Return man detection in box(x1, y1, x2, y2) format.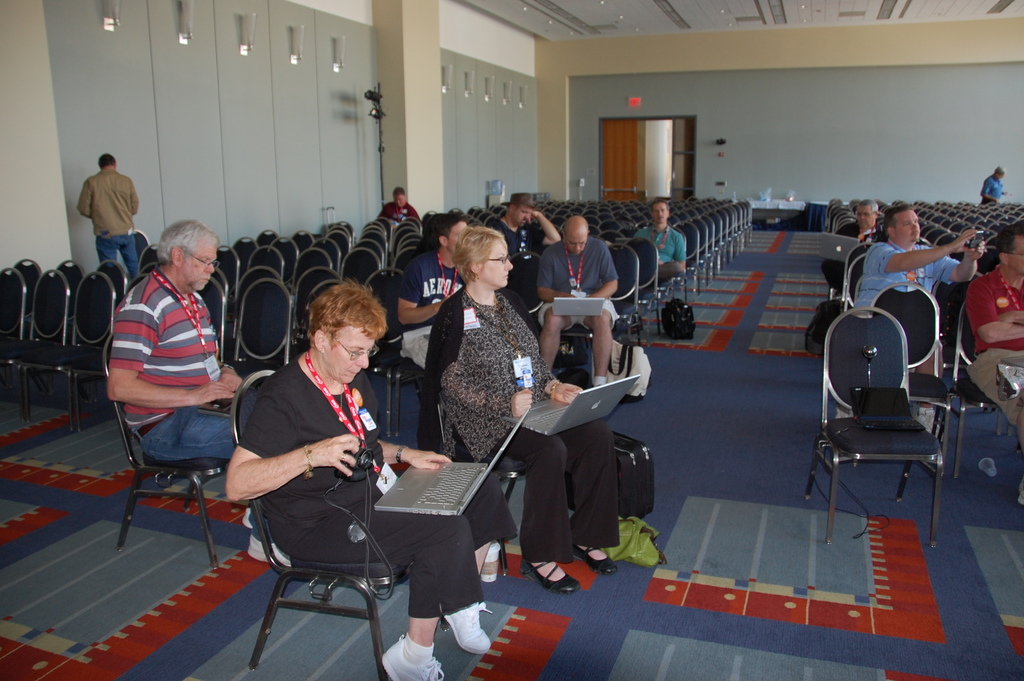
box(535, 215, 618, 386).
